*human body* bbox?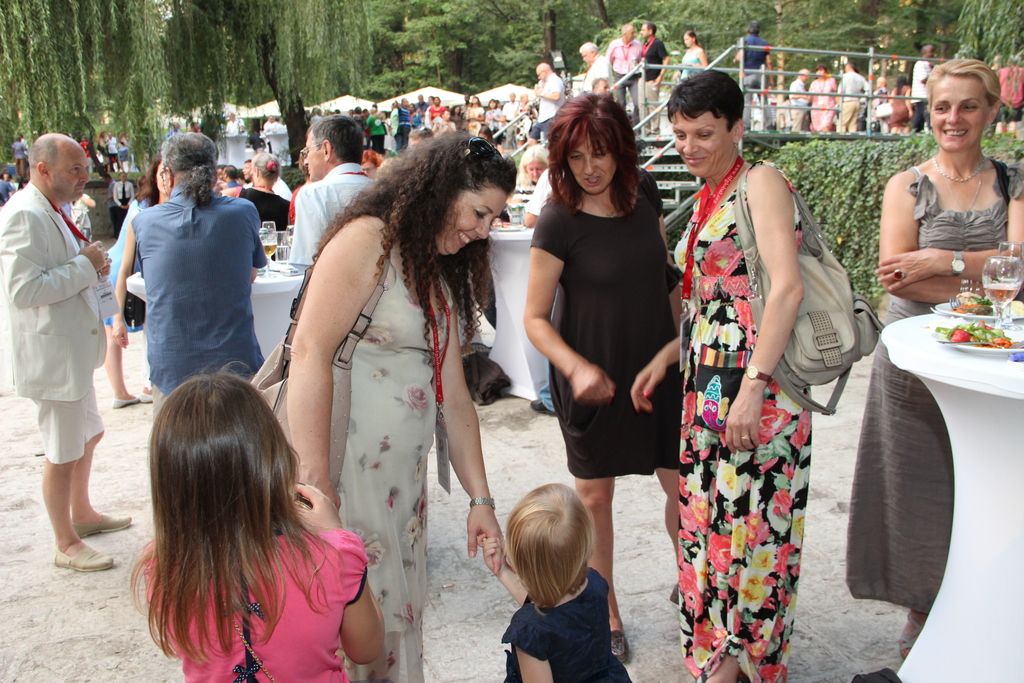
box(605, 38, 637, 115)
